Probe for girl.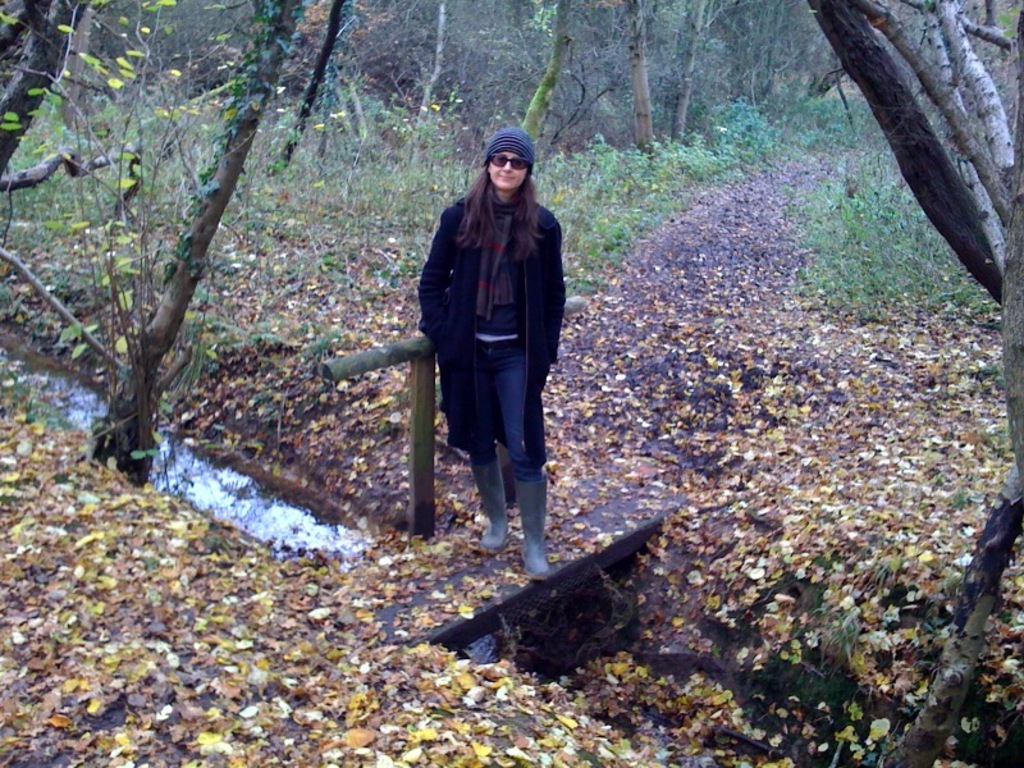
Probe result: box(420, 129, 572, 579).
